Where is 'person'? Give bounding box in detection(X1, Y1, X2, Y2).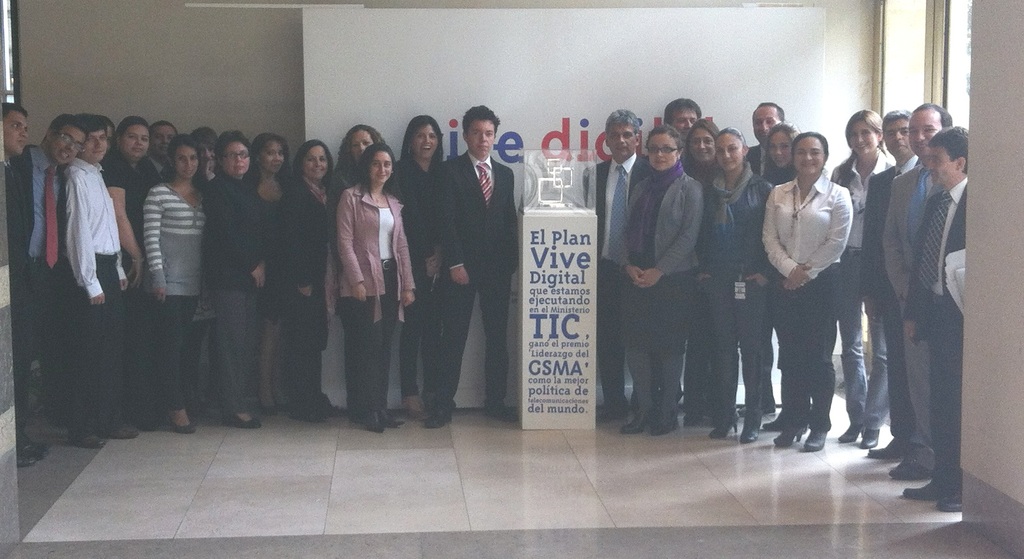
detection(624, 124, 696, 431).
